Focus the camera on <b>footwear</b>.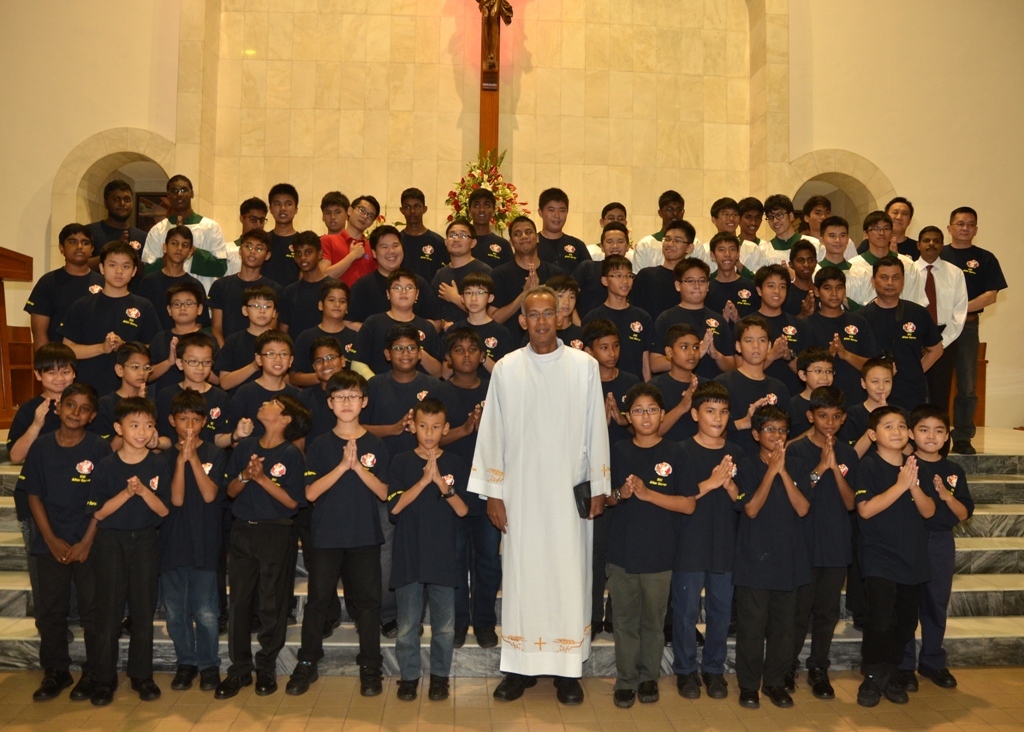
Focus region: l=903, t=668, r=922, b=693.
